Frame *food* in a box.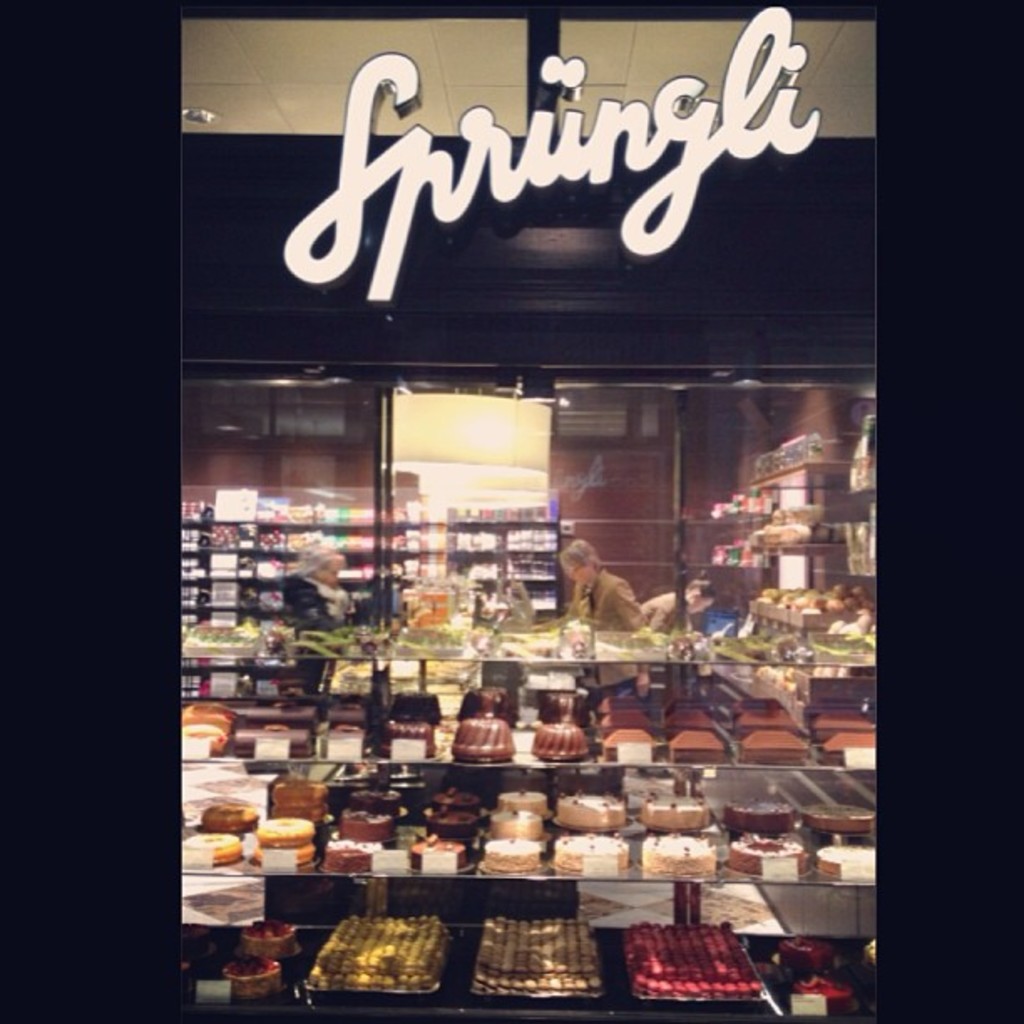
(639, 790, 714, 832).
